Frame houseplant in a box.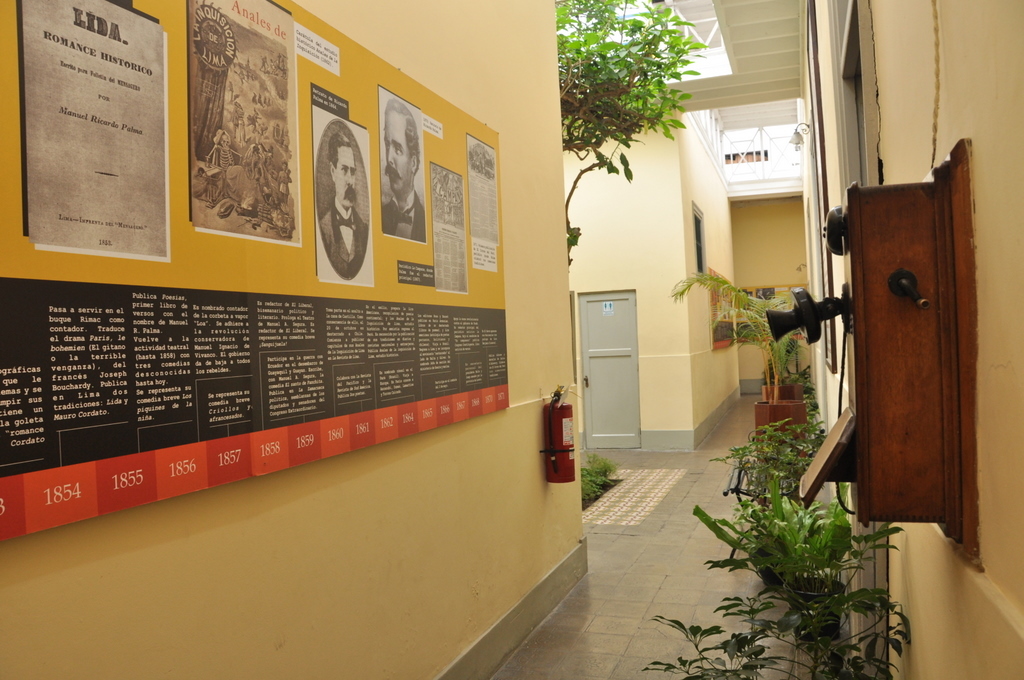
(635, 613, 780, 679).
